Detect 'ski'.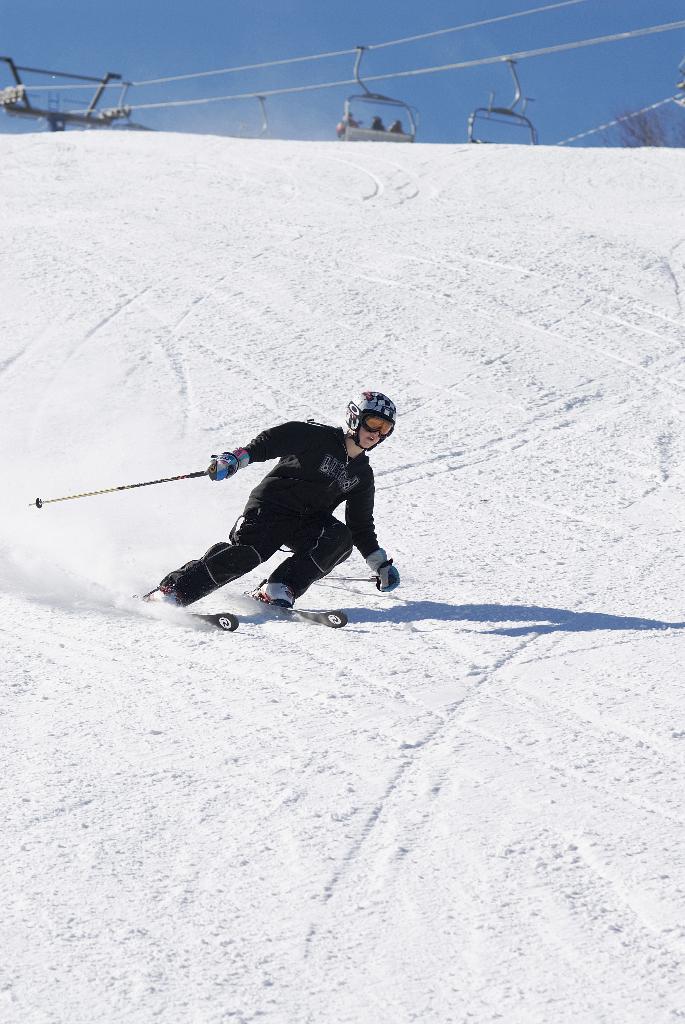
Detected at crop(119, 608, 253, 641).
